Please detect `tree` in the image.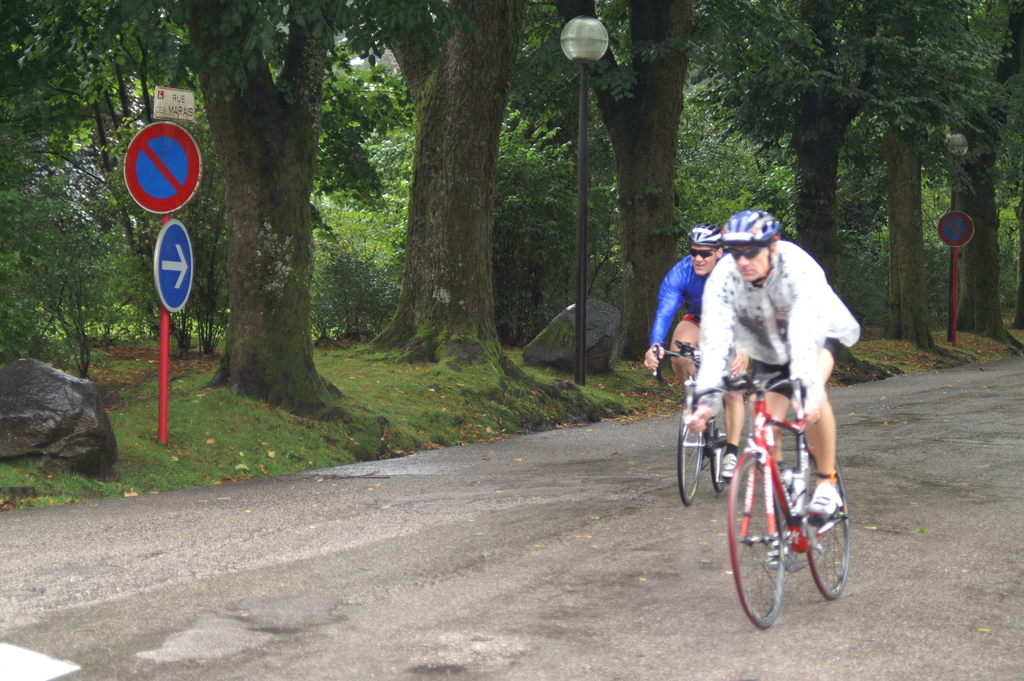
[left=365, top=0, right=577, bottom=396].
